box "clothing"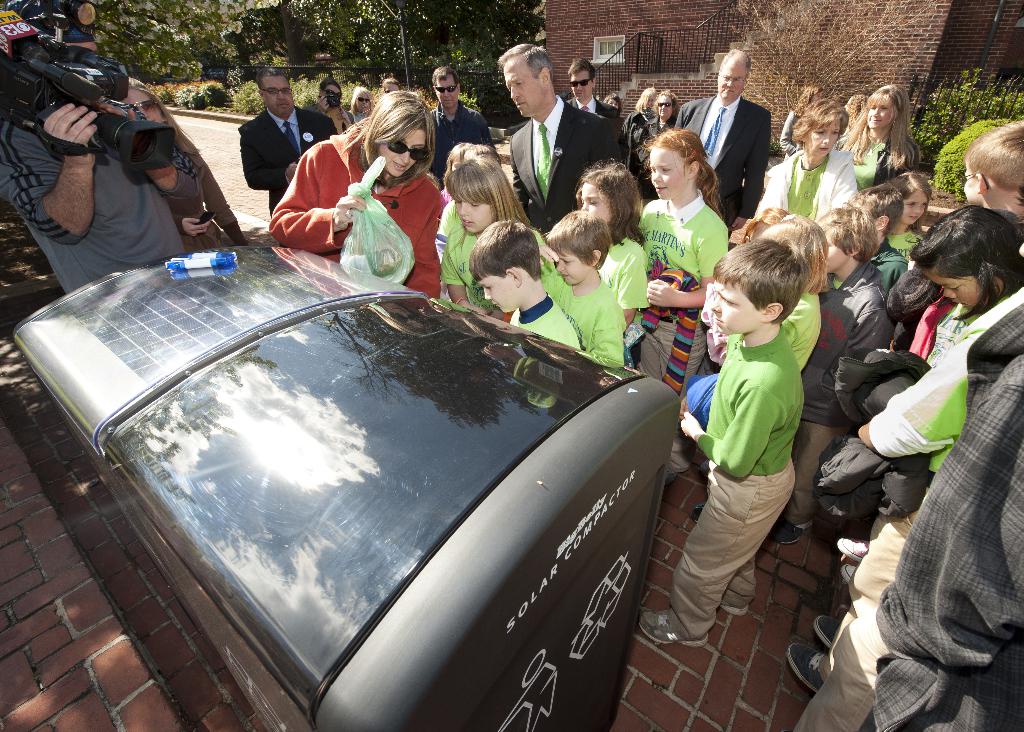
(x1=598, y1=238, x2=650, y2=318)
